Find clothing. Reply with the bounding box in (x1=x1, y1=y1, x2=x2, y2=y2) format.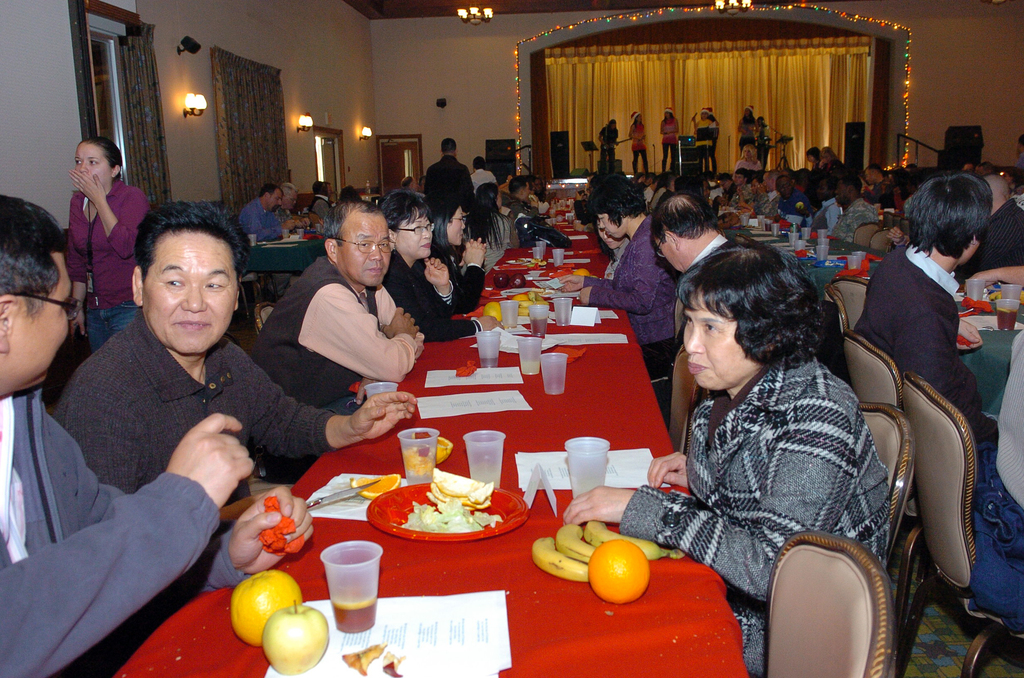
(x1=595, y1=218, x2=666, y2=373).
